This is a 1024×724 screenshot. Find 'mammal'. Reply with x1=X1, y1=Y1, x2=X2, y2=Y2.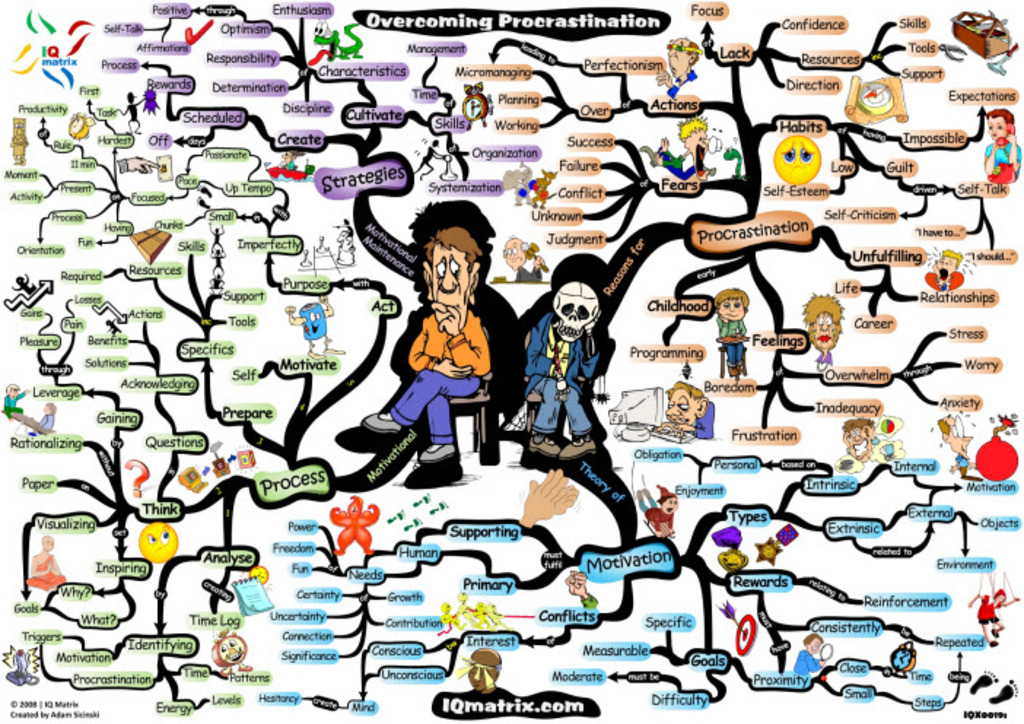
x1=3, y1=384, x2=31, y2=423.
